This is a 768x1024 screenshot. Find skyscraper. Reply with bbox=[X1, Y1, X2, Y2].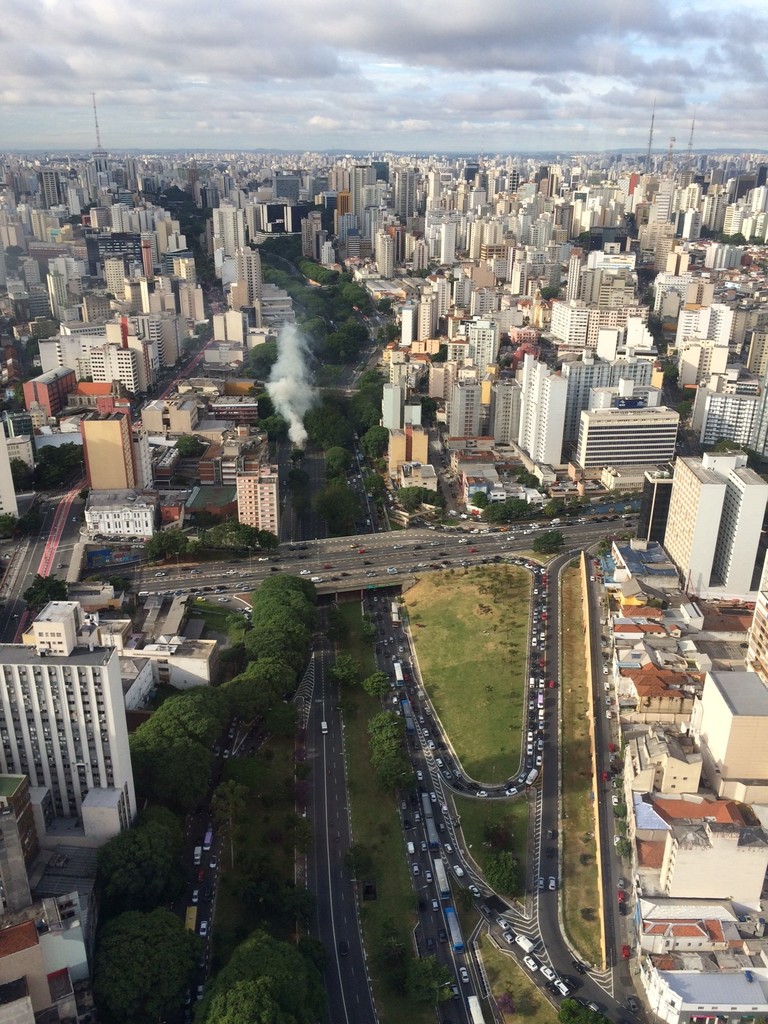
bbox=[364, 224, 401, 287].
